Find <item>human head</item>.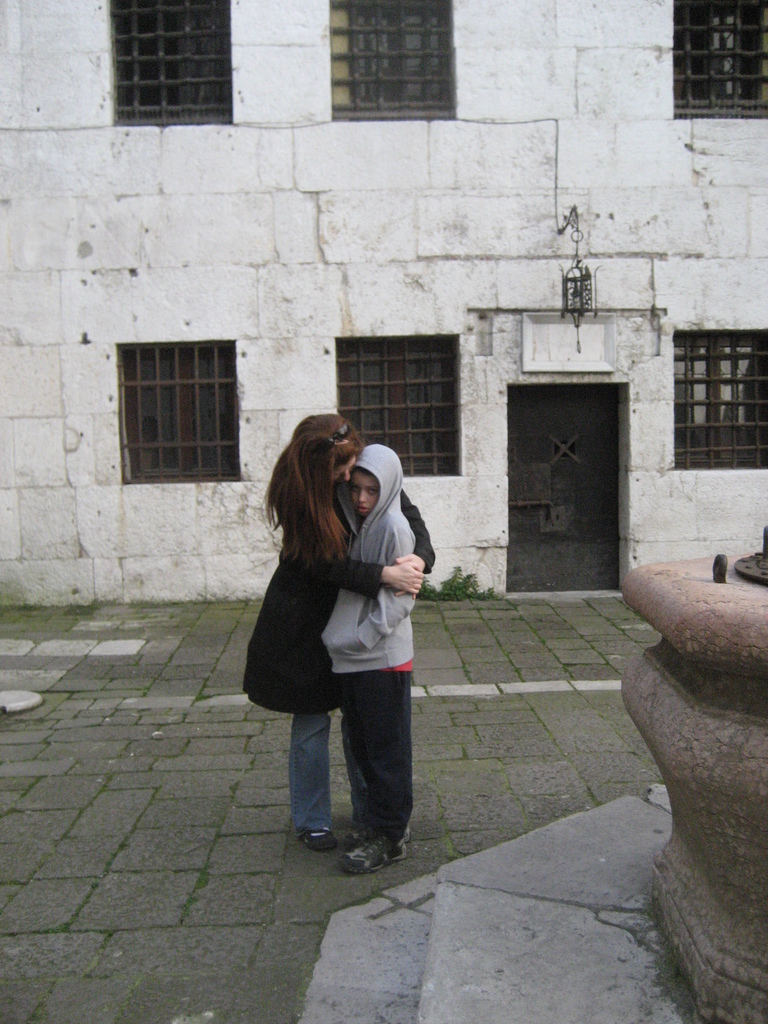
263,419,364,562.
